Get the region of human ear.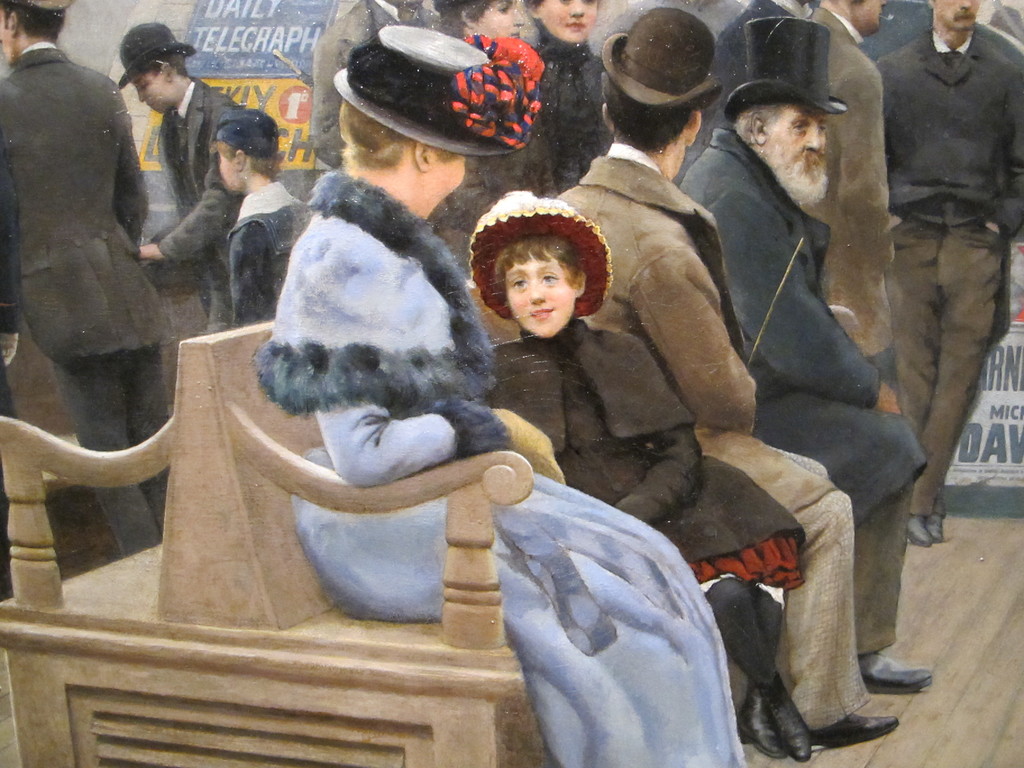
(x1=164, y1=62, x2=175, y2=81).
